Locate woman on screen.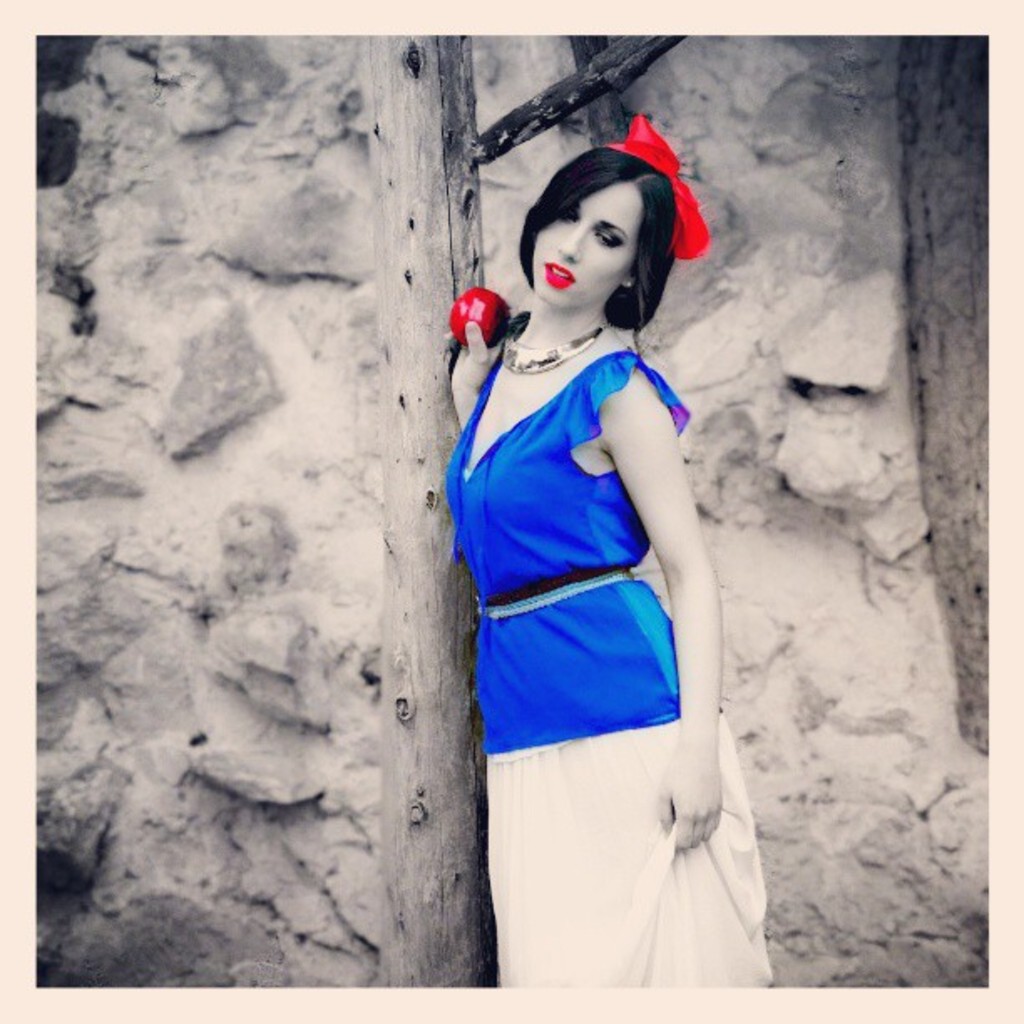
On screen at bbox(450, 181, 733, 924).
